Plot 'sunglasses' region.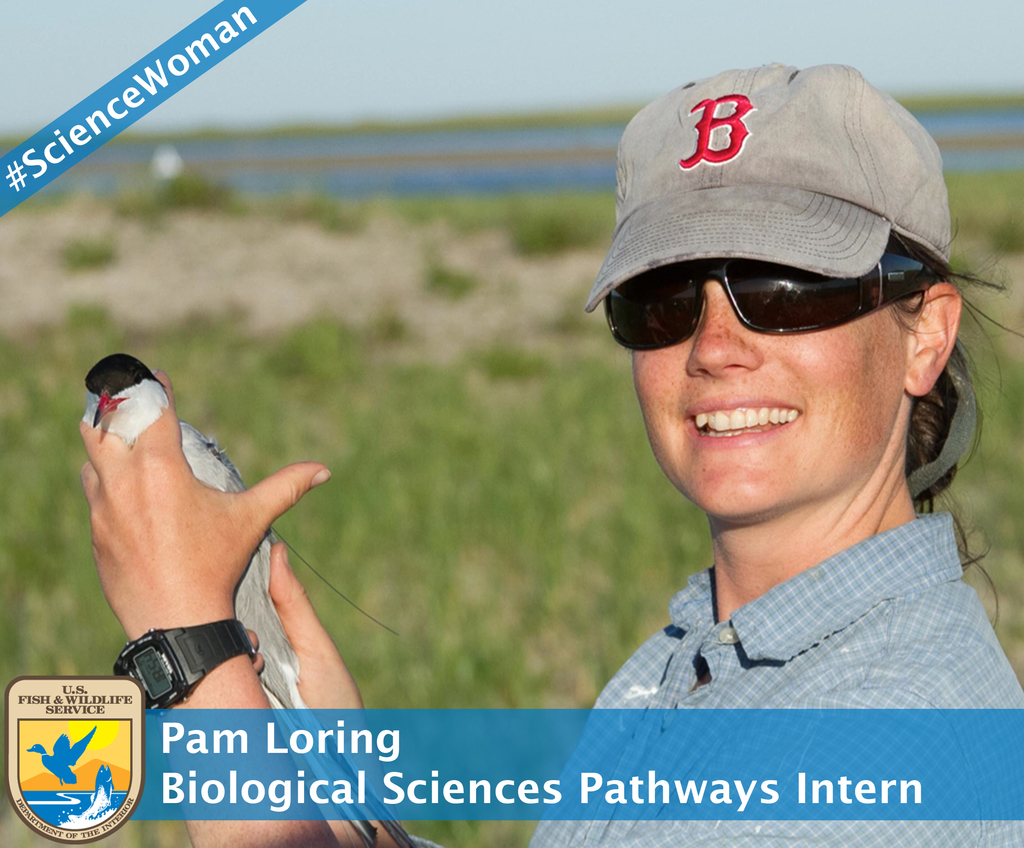
Plotted at (603,252,942,350).
